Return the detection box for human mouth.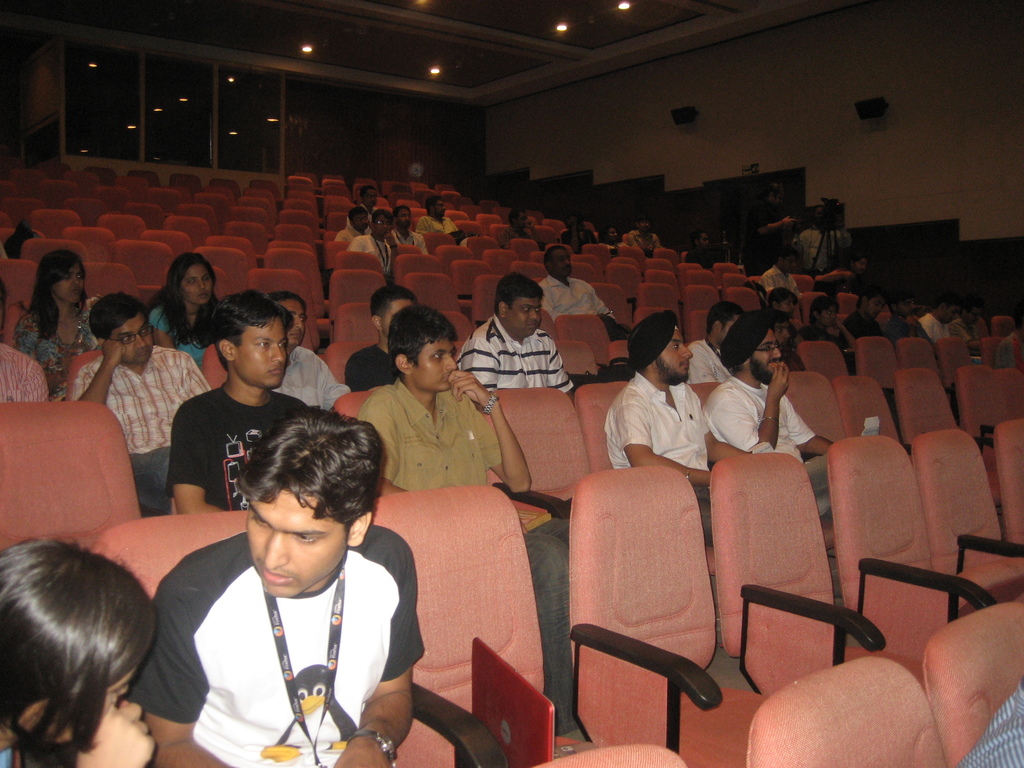
(x1=257, y1=564, x2=289, y2=580).
